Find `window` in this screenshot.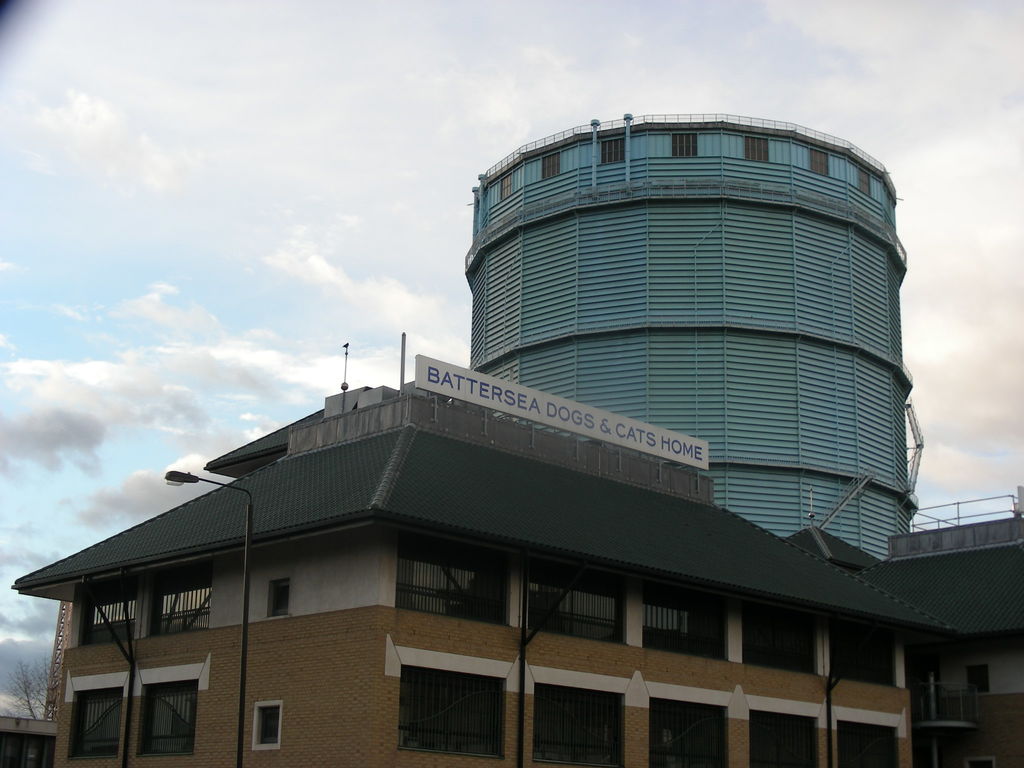
The bounding box for `window` is box(525, 558, 627, 650).
